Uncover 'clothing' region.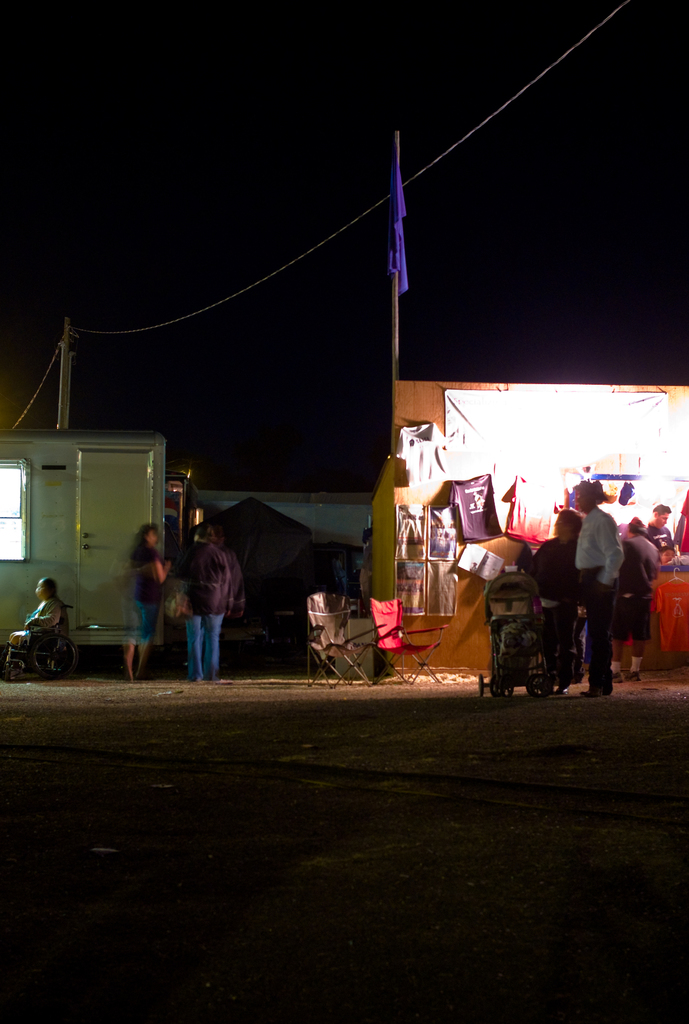
Uncovered: box=[126, 540, 163, 645].
